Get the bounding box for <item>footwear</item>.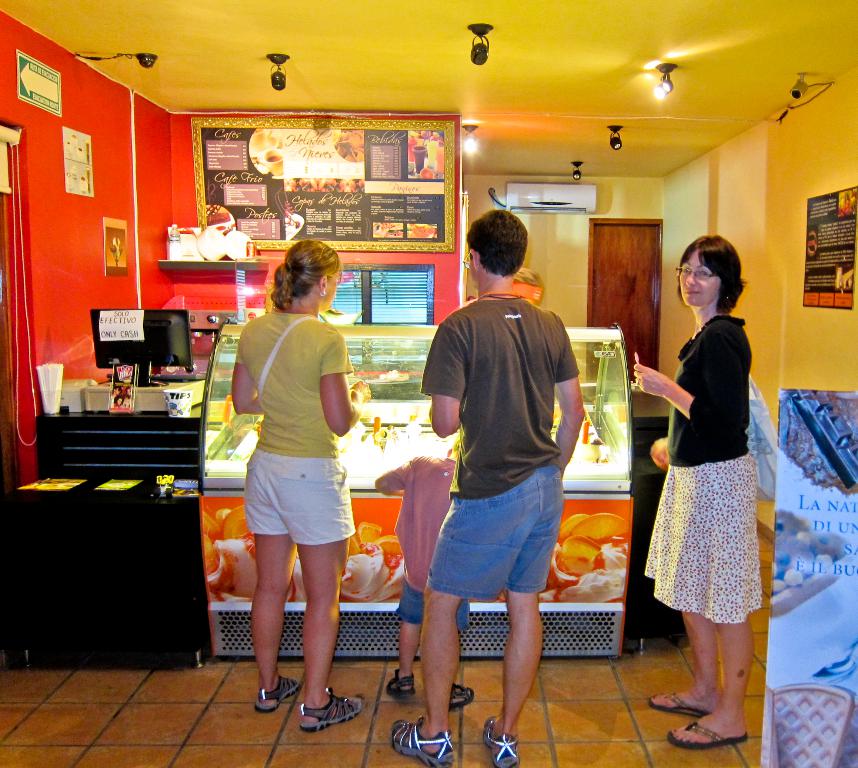
[x1=390, y1=719, x2=452, y2=767].
